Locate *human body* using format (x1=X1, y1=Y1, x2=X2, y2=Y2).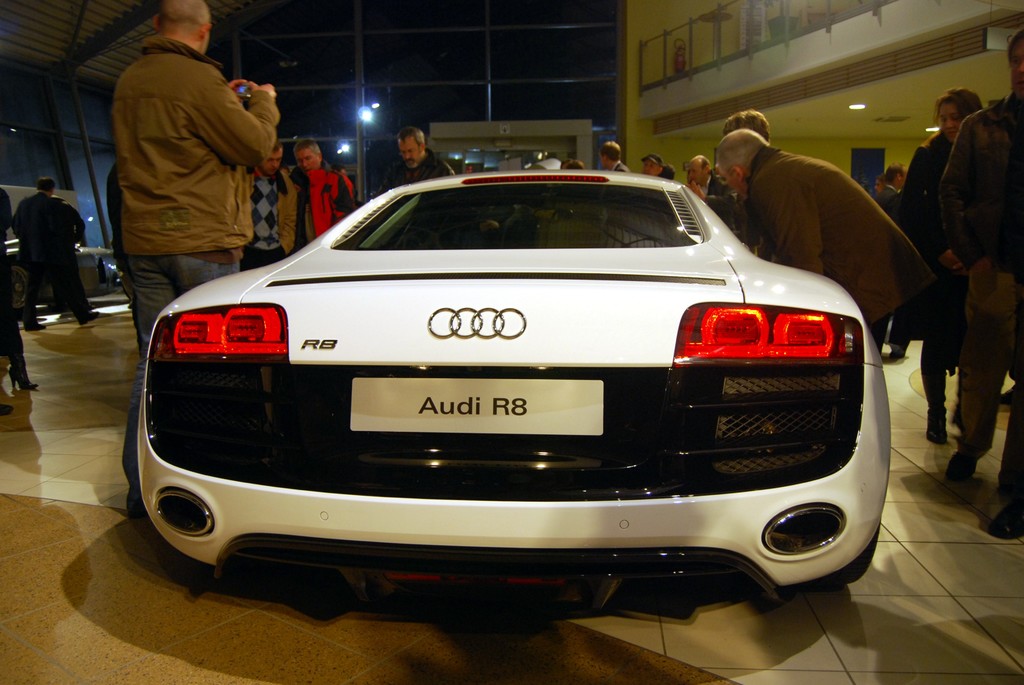
(x1=295, y1=166, x2=351, y2=258).
